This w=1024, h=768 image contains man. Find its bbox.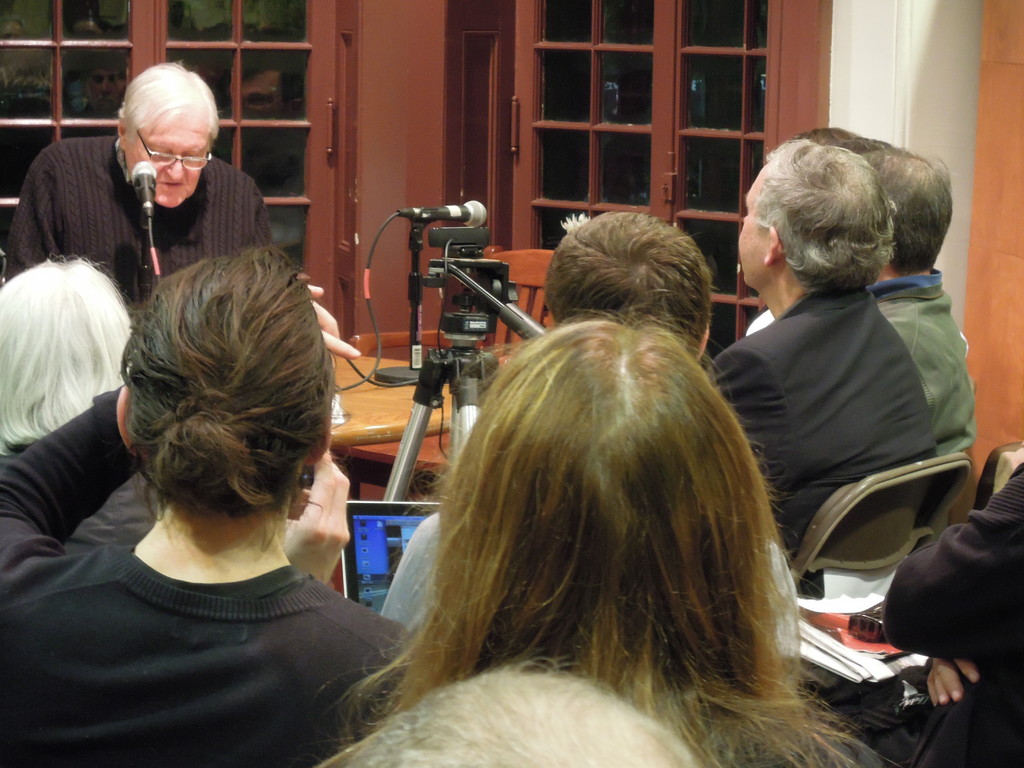
x1=700 y1=134 x2=938 y2=567.
